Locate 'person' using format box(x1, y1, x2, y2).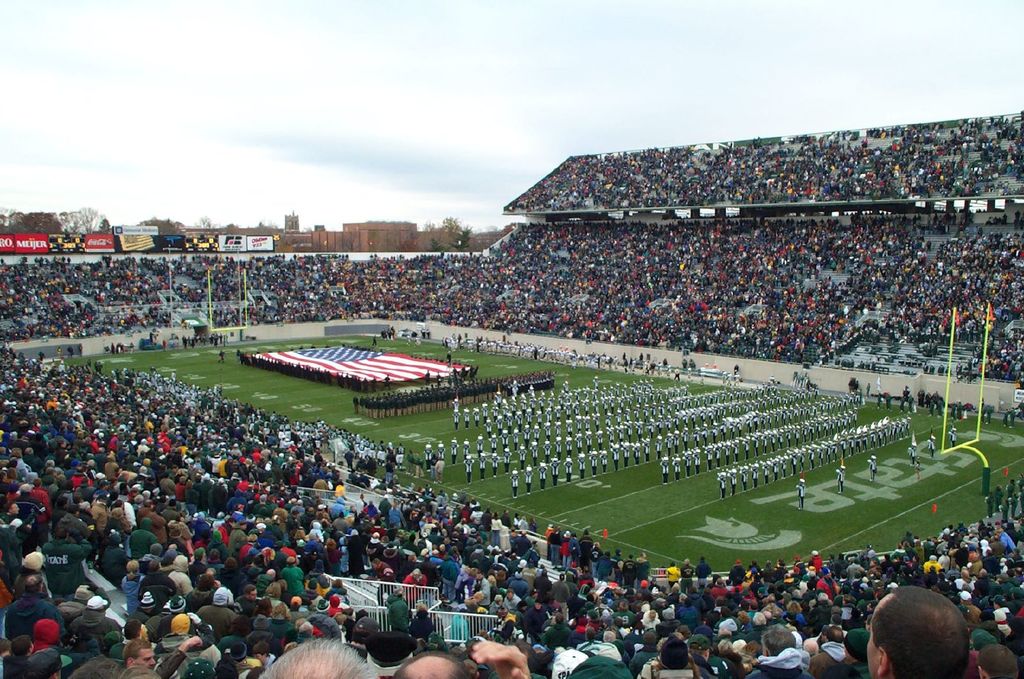
box(748, 460, 764, 491).
